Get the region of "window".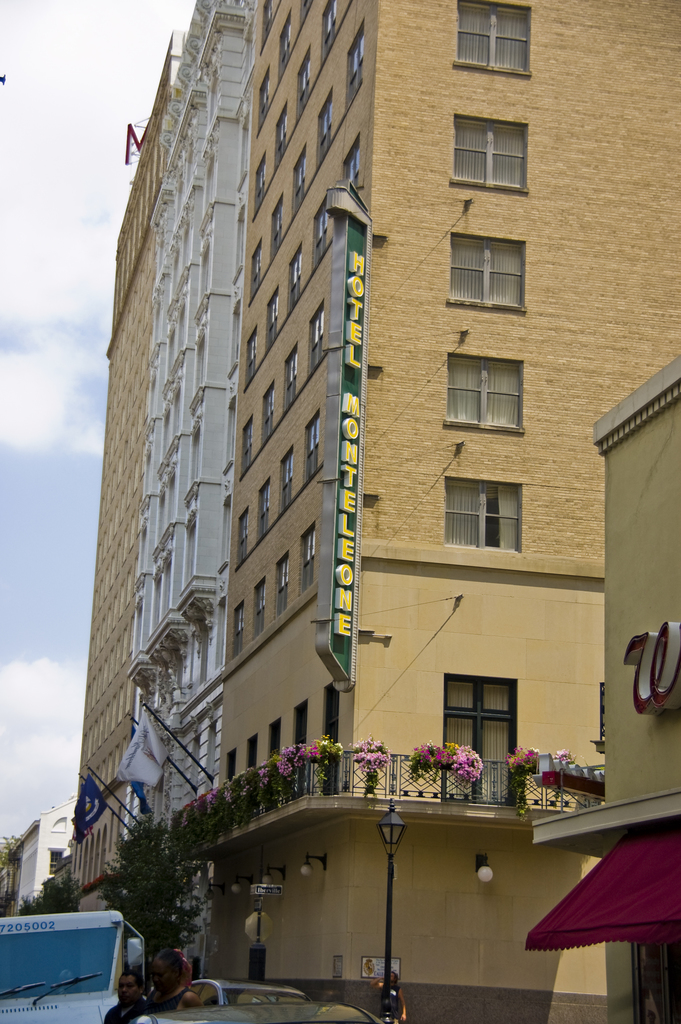
rect(320, 0, 338, 63).
